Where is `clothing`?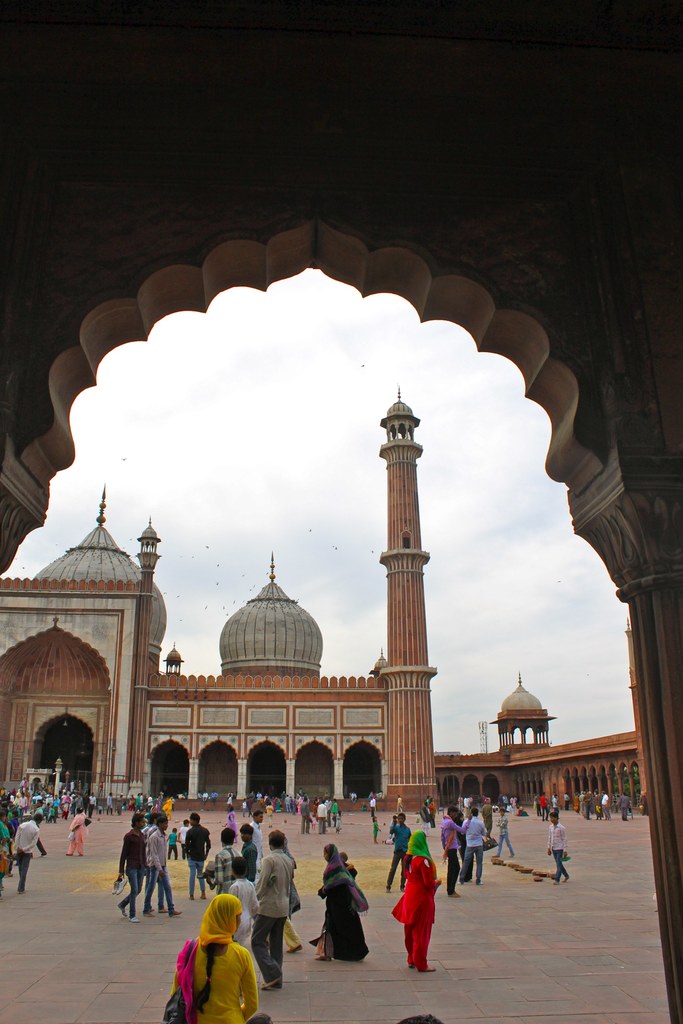
pyautogui.locateOnScreen(8, 819, 40, 895).
